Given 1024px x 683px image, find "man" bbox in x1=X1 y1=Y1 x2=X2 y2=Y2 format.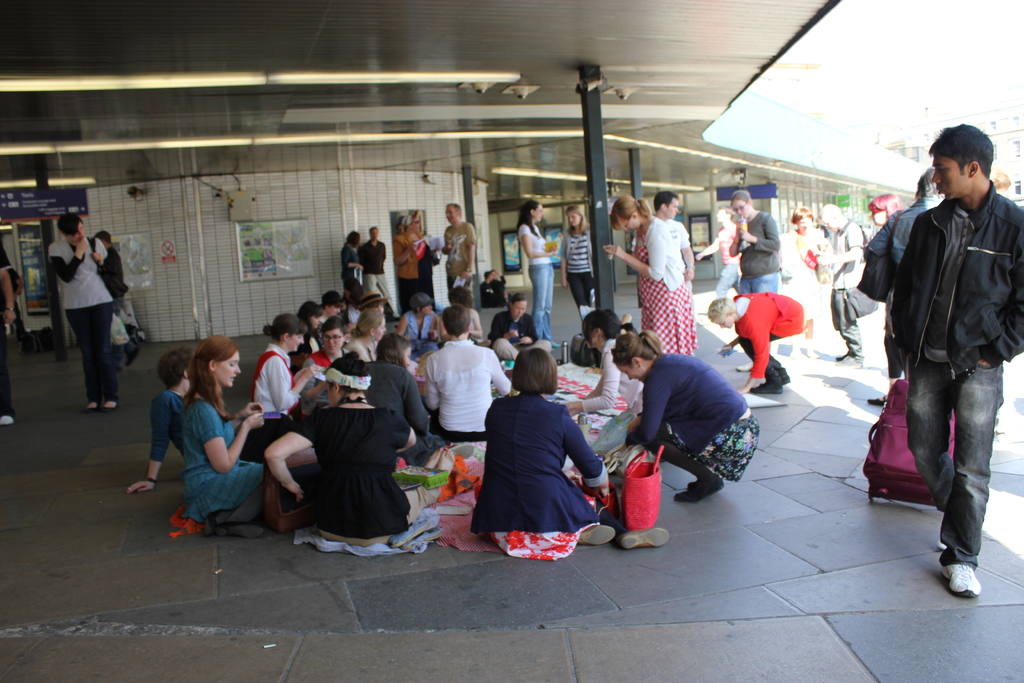
x1=440 y1=202 x2=477 y2=309.
